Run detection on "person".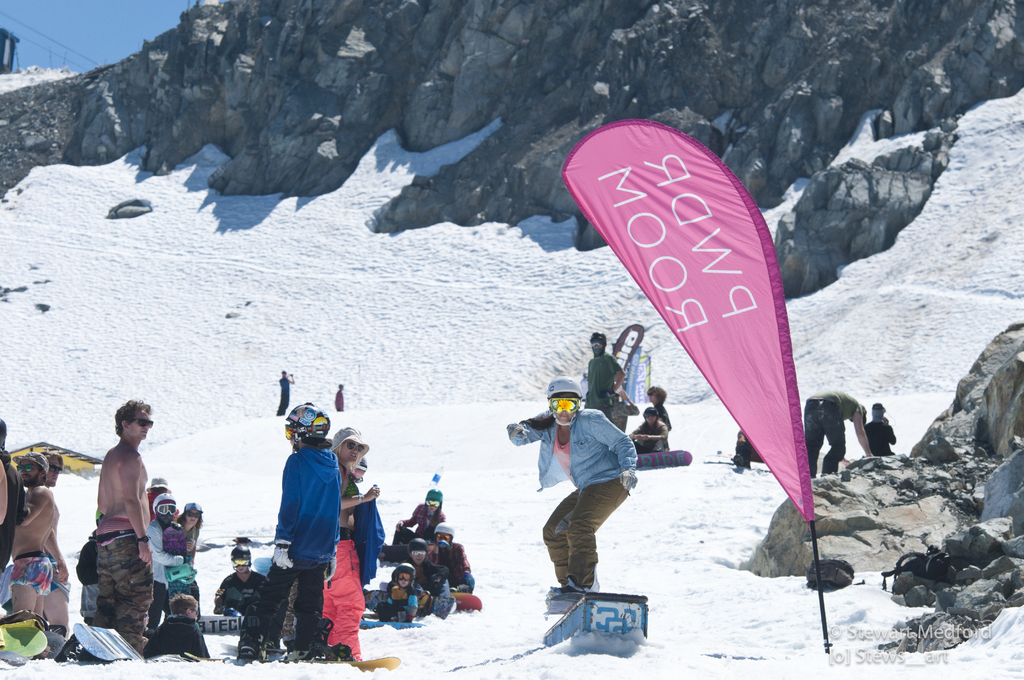
Result: rect(0, 401, 212, 661).
